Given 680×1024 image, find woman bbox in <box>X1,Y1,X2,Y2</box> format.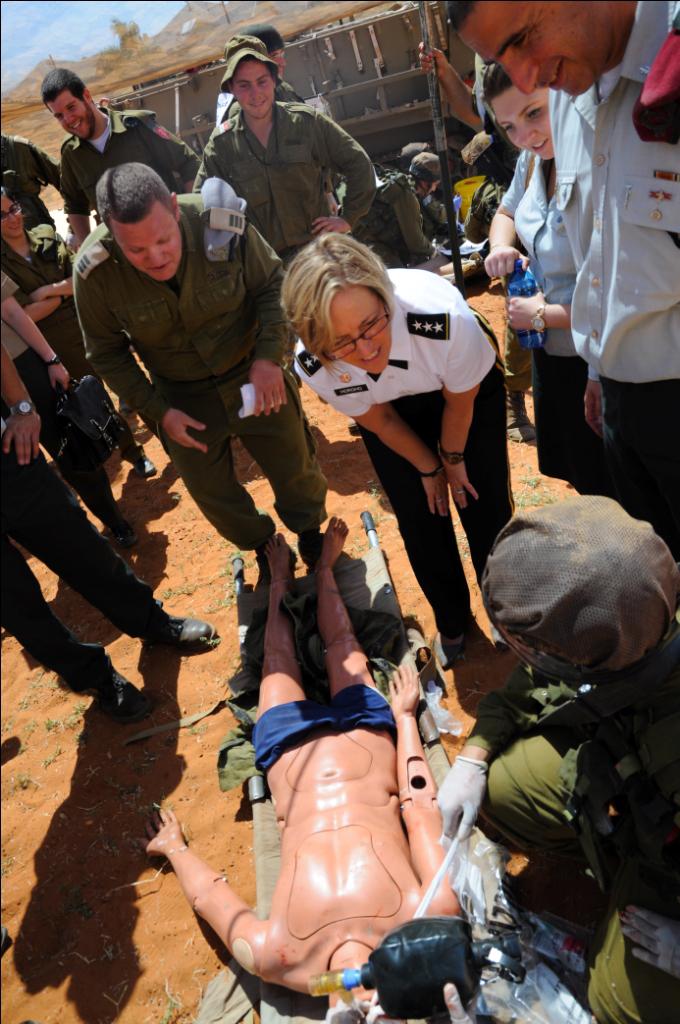
<box>0,181,158,474</box>.
